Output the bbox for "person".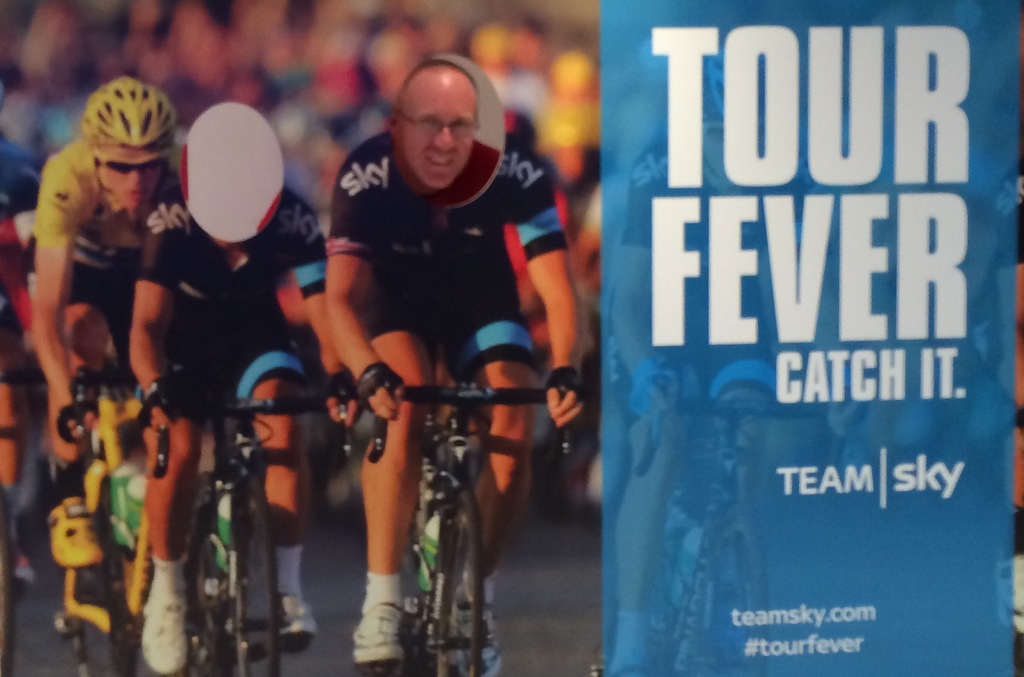
(x1=327, y1=58, x2=589, y2=676).
